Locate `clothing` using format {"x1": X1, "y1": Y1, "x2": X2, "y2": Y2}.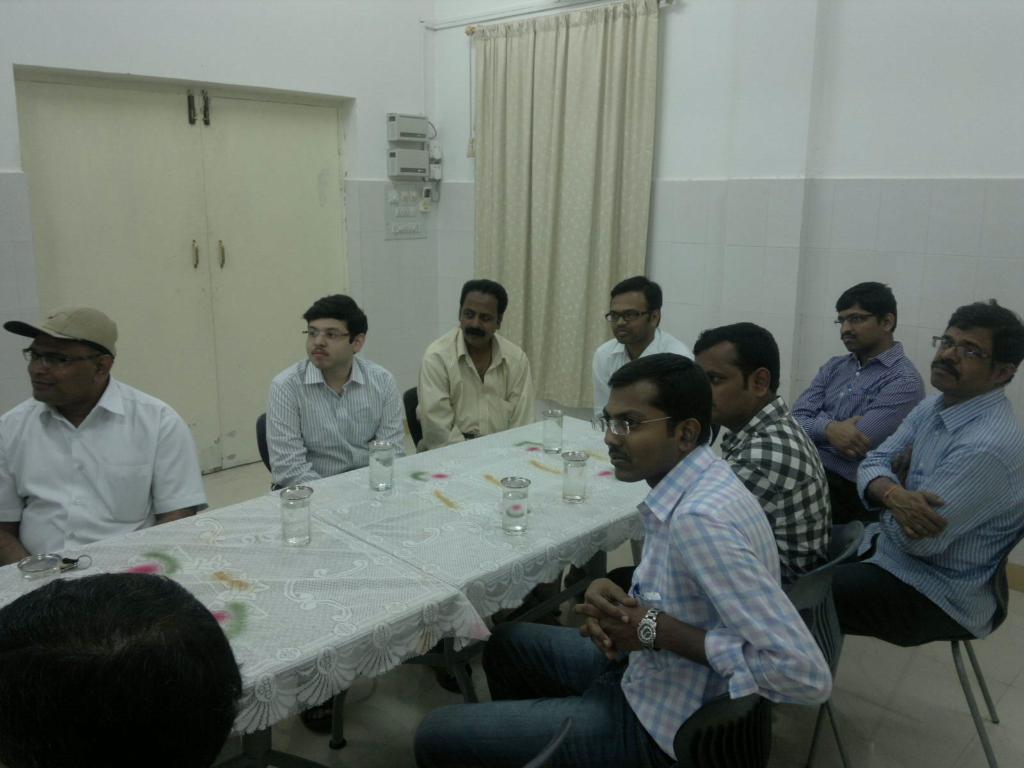
{"x1": 602, "y1": 394, "x2": 833, "y2": 586}.
